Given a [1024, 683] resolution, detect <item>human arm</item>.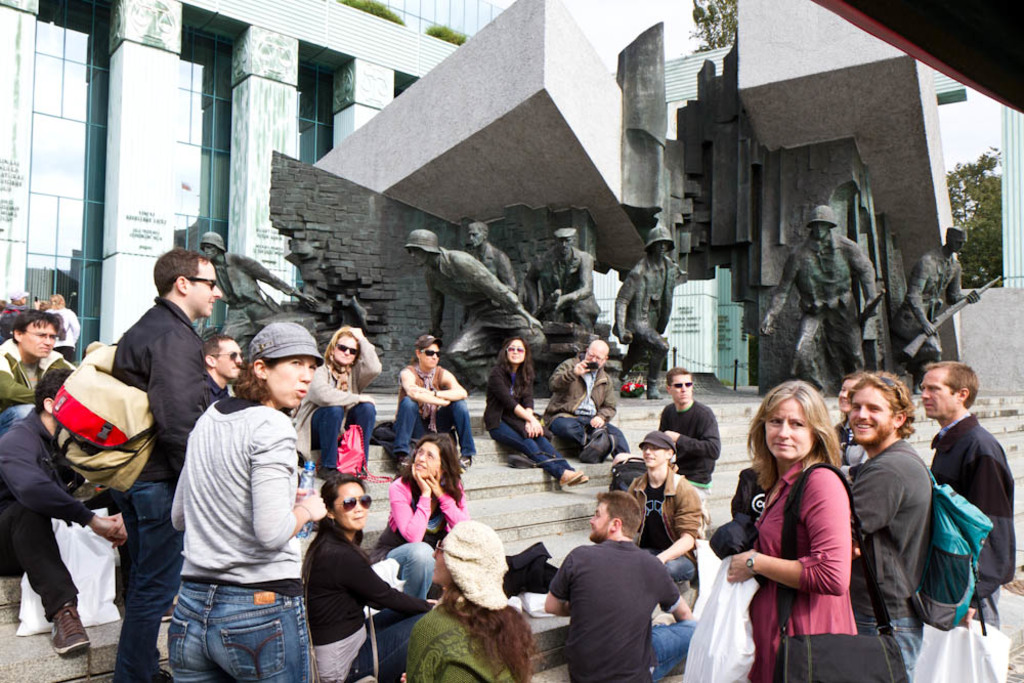
select_region(0, 424, 127, 548).
